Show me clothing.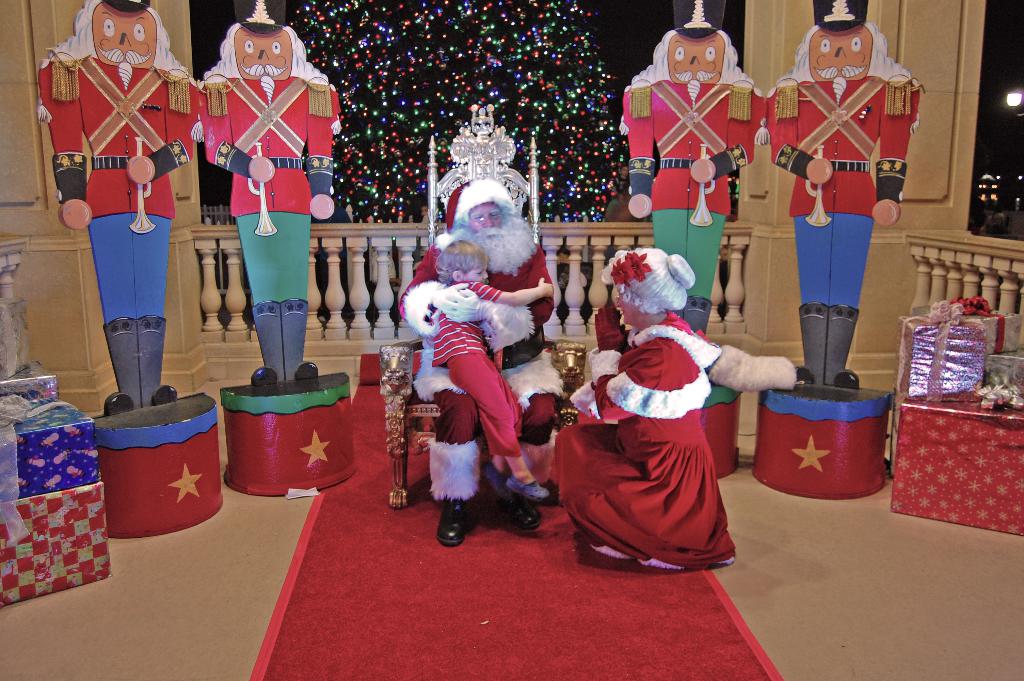
clothing is here: <box>200,76,343,306</box>.
